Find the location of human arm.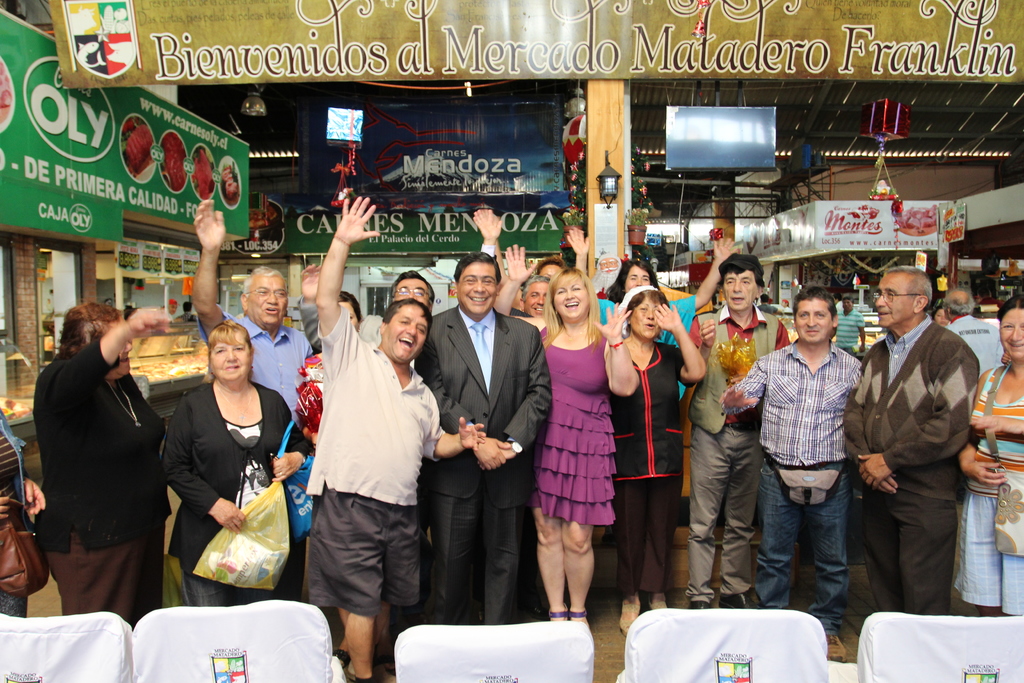
Location: (left=474, top=201, right=508, bottom=255).
